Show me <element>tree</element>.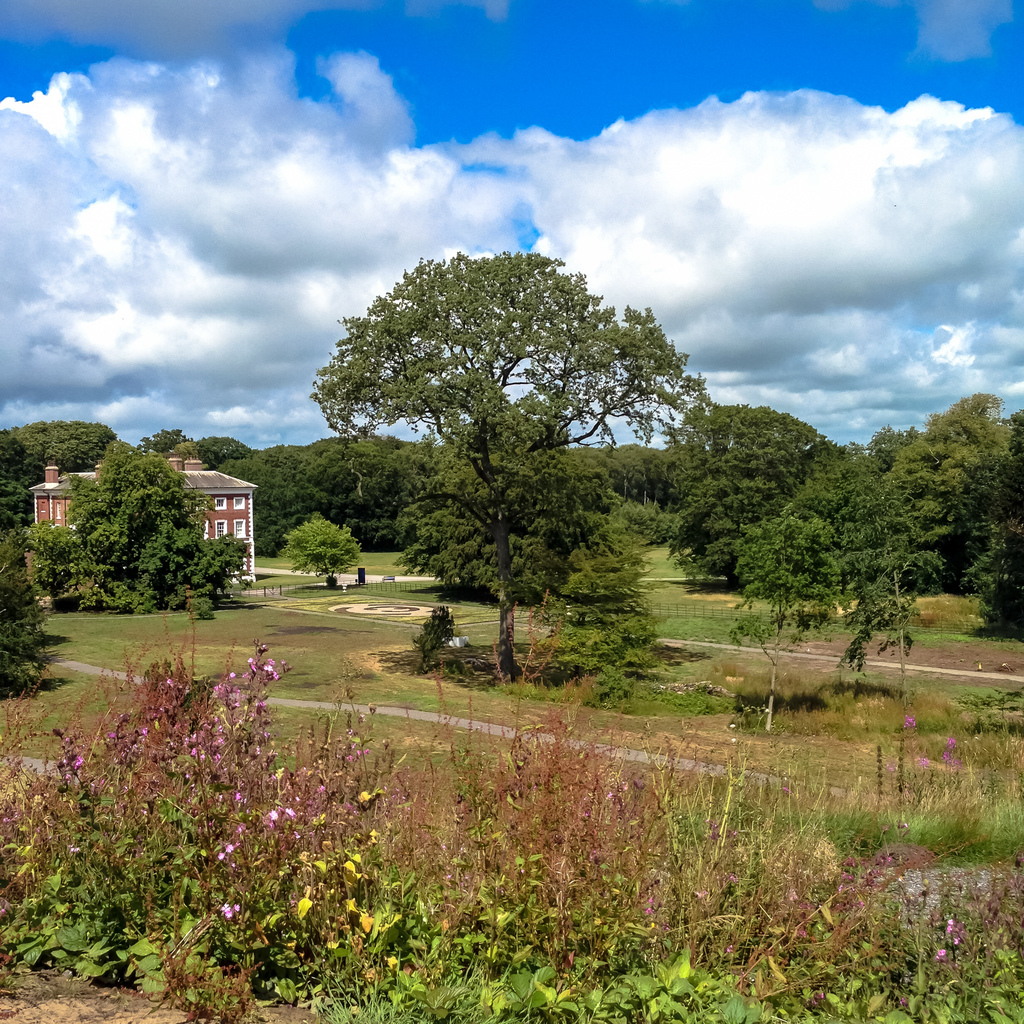
<element>tree</element> is here: (left=724, top=505, right=853, bottom=729).
